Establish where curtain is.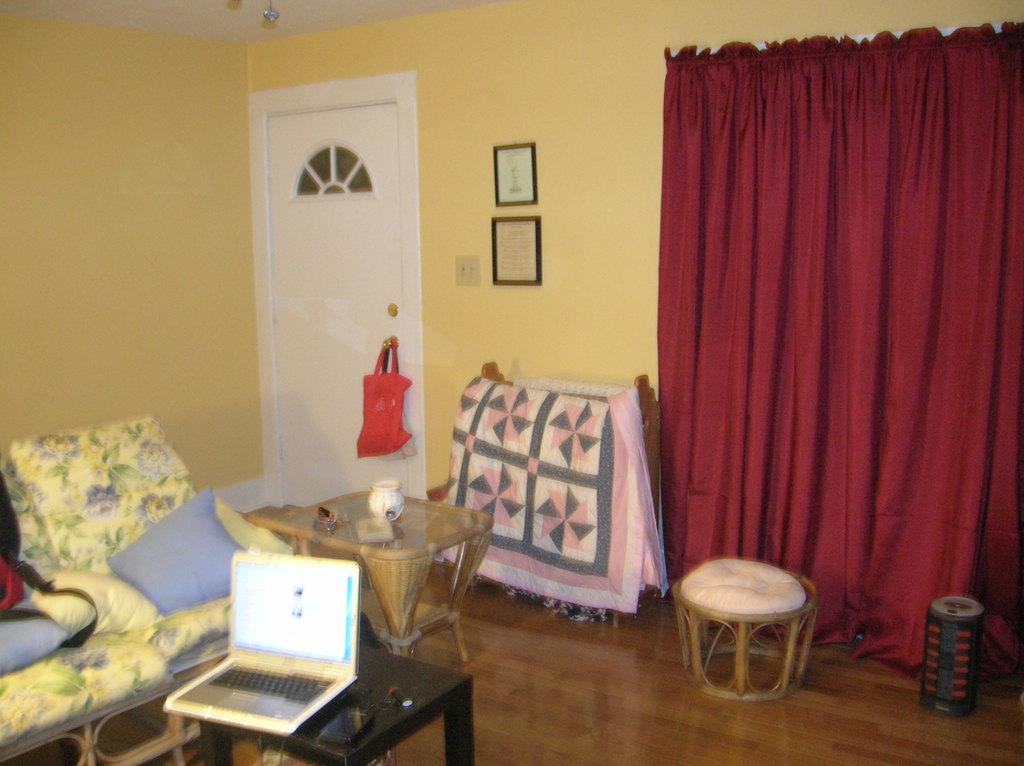
Established at [652, 24, 1023, 665].
